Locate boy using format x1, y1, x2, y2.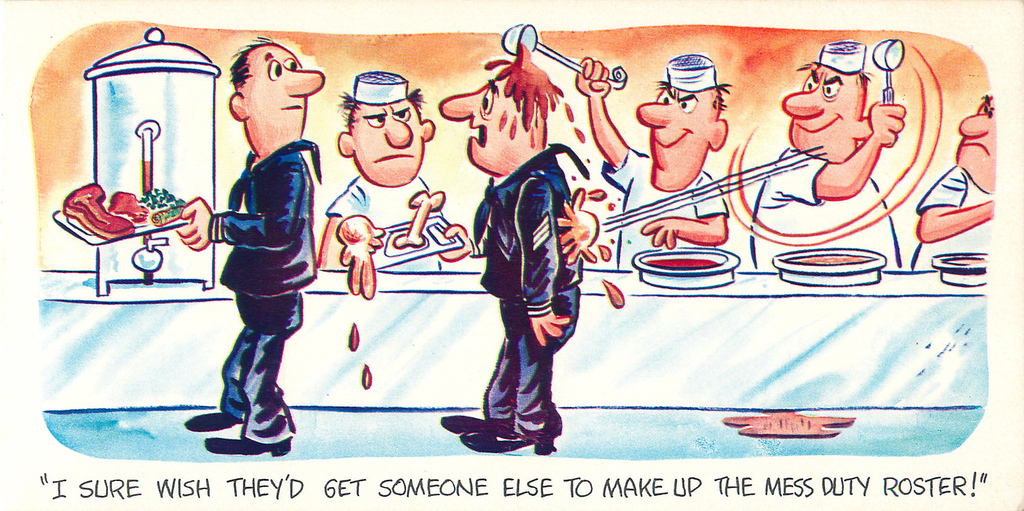
316, 69, 474, 295.
